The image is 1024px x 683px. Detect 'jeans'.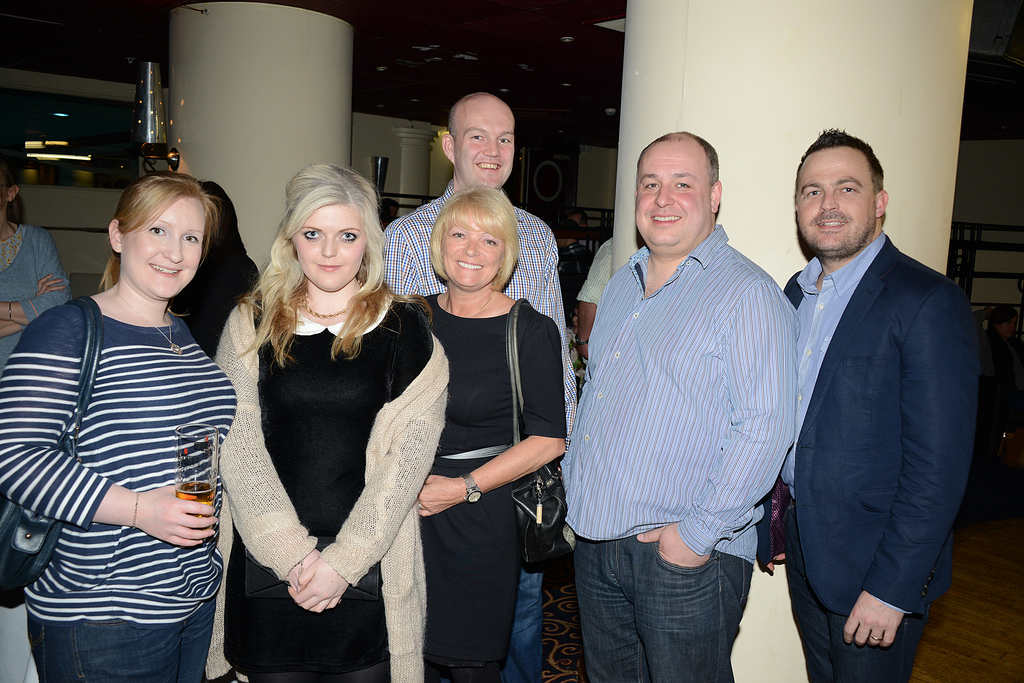
Detection: rect(505, 571, 545, 682).
